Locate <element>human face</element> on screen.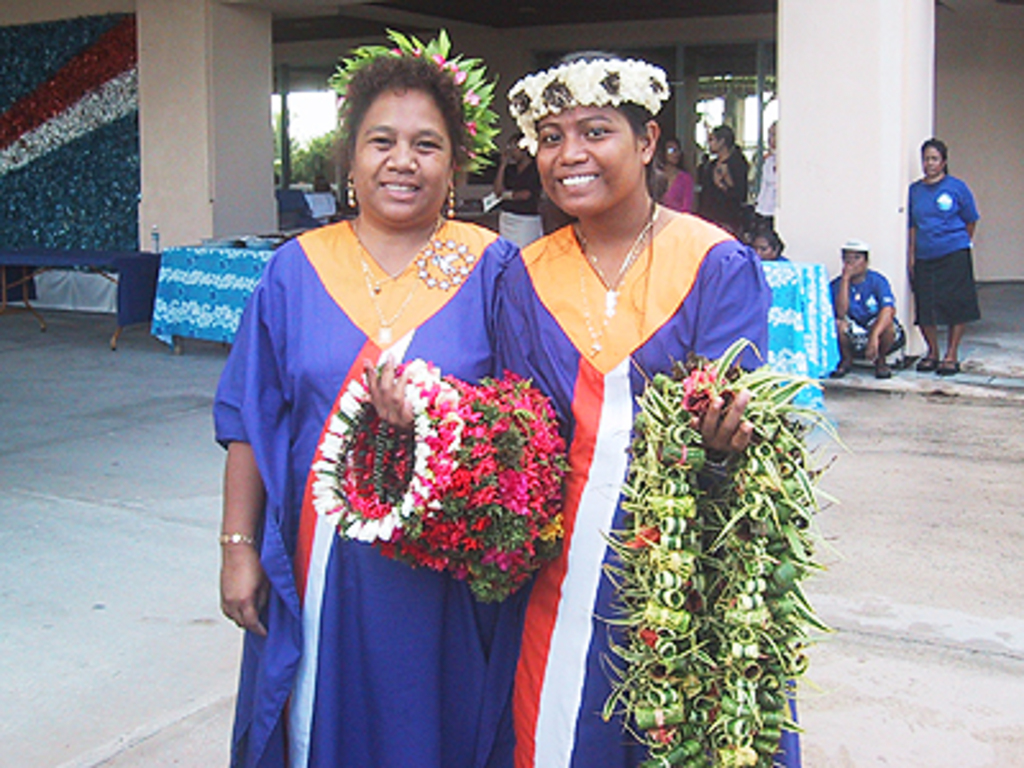
On screen at x1=532, y1=97, x2=645, y2=218.
